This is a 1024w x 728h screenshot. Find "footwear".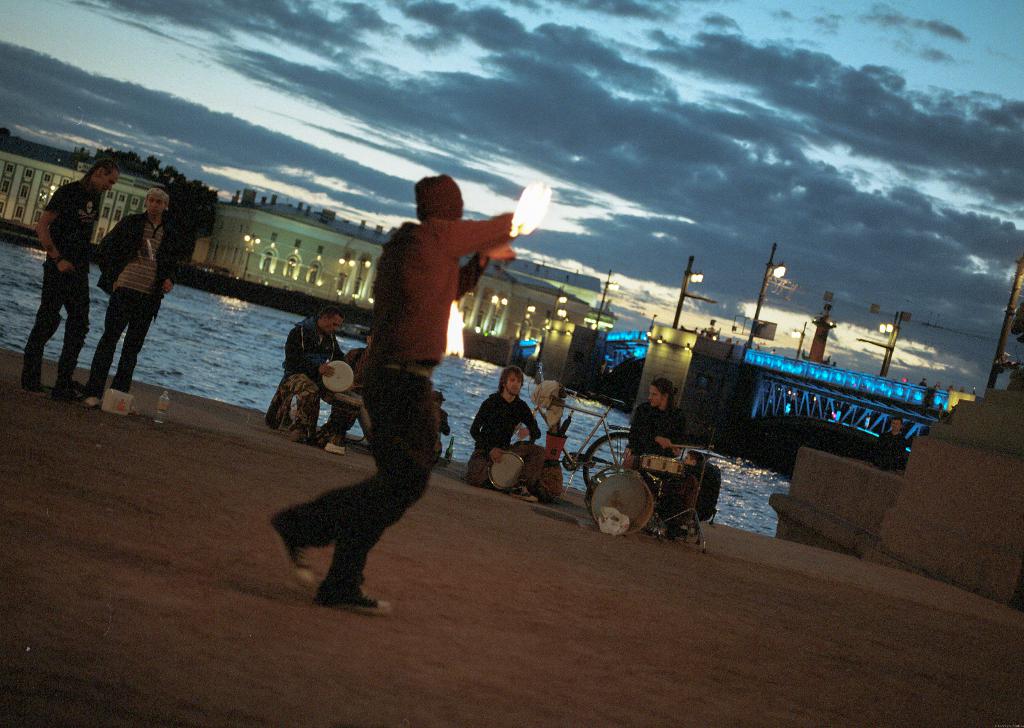
Bounding box: [50,385,74,401].
